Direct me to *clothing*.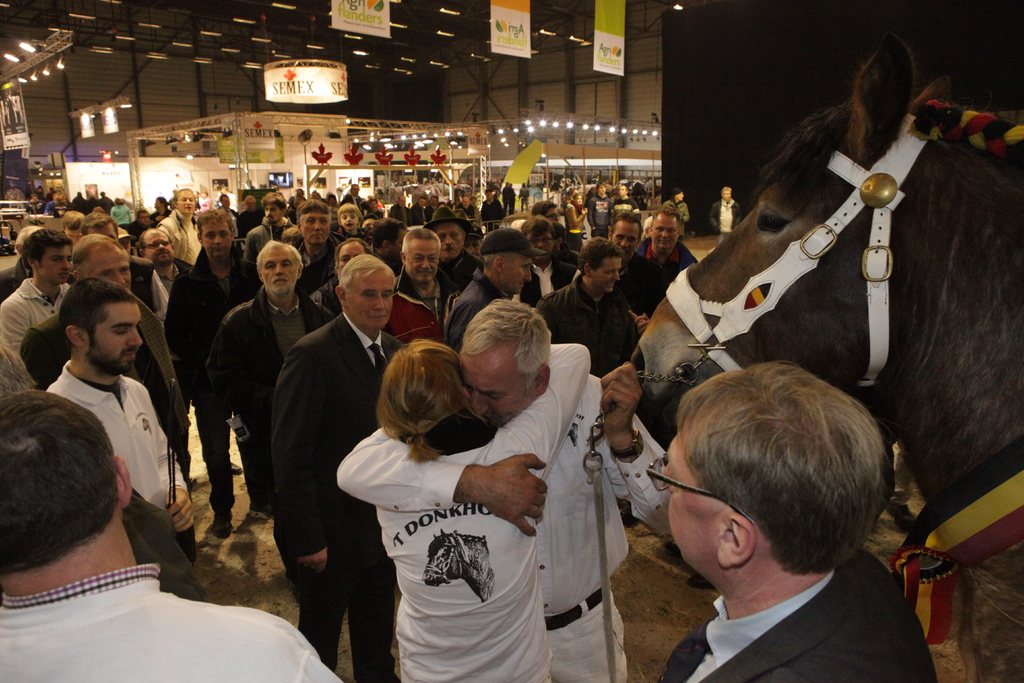
Direction: 236:220:297:255.
